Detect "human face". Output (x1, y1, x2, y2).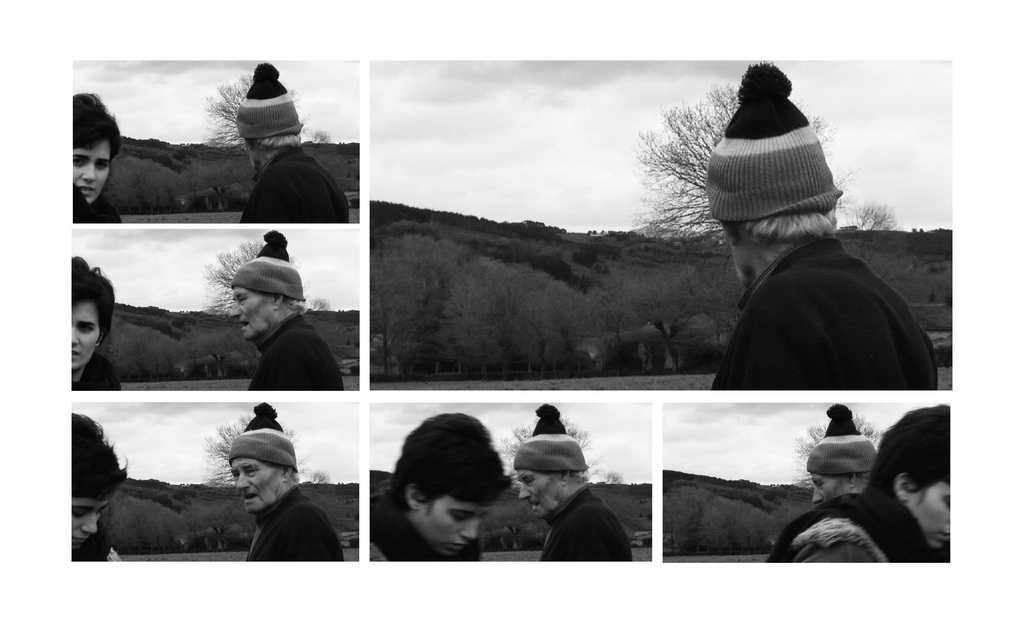
(809, 472, 848, 499).
